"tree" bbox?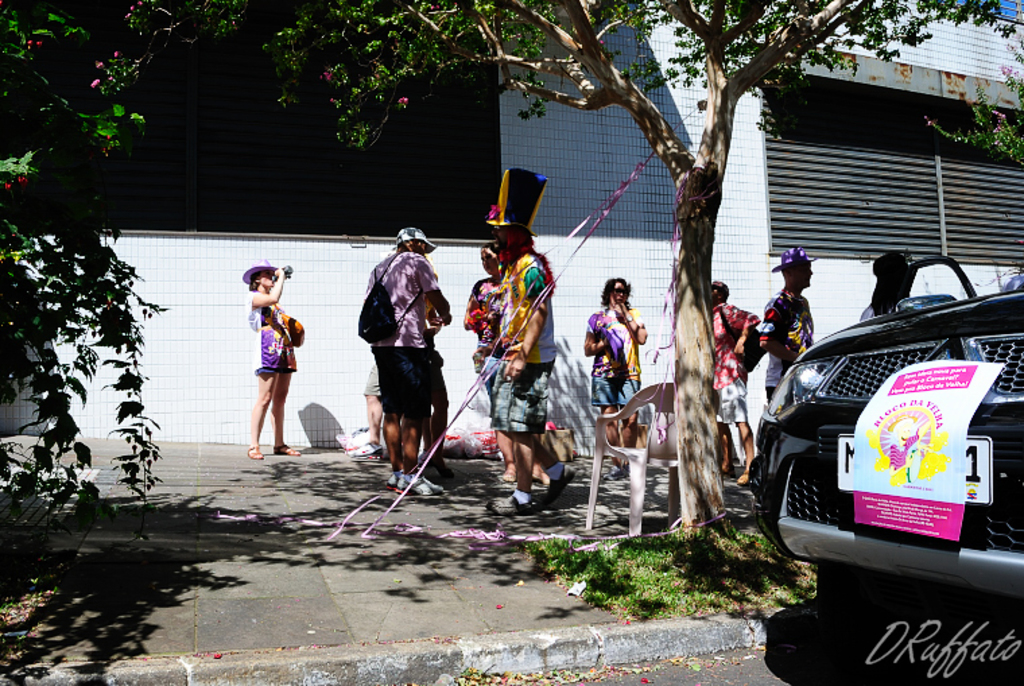
bbox=[100, 5, 992, 543]
